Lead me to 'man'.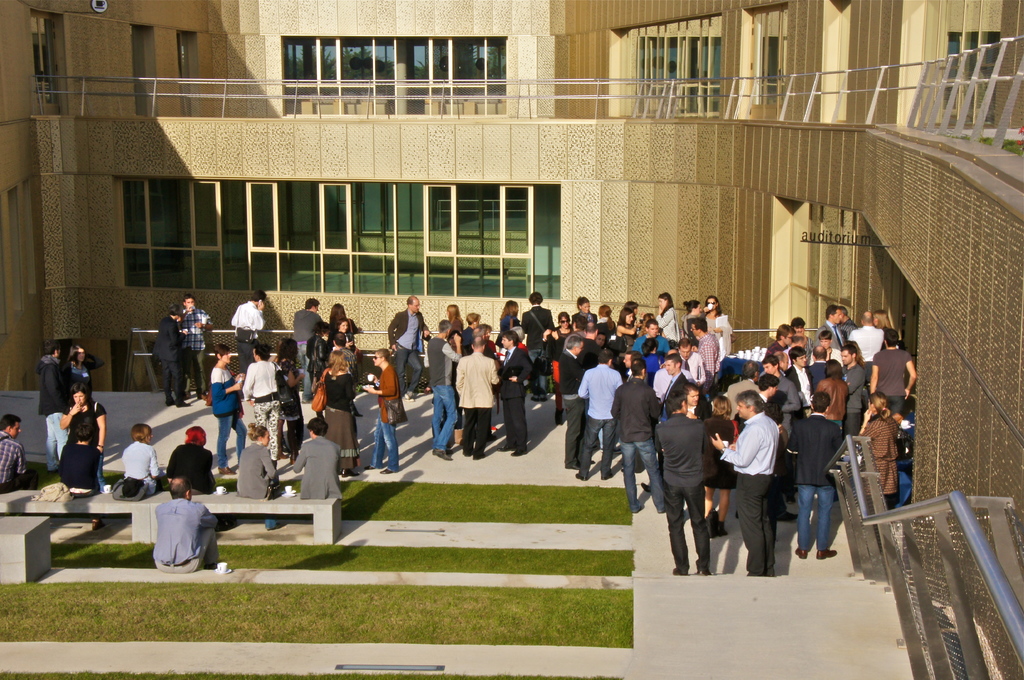
Lead to (left=653, top=391, right=714, bottom=577).
